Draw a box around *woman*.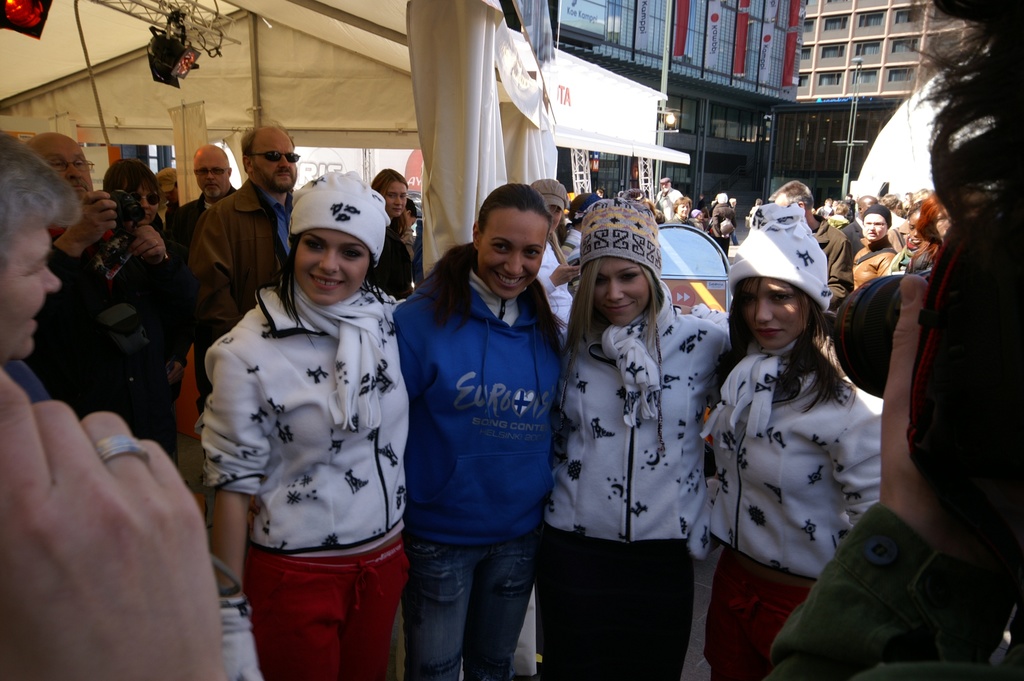
698,222,914,659.
